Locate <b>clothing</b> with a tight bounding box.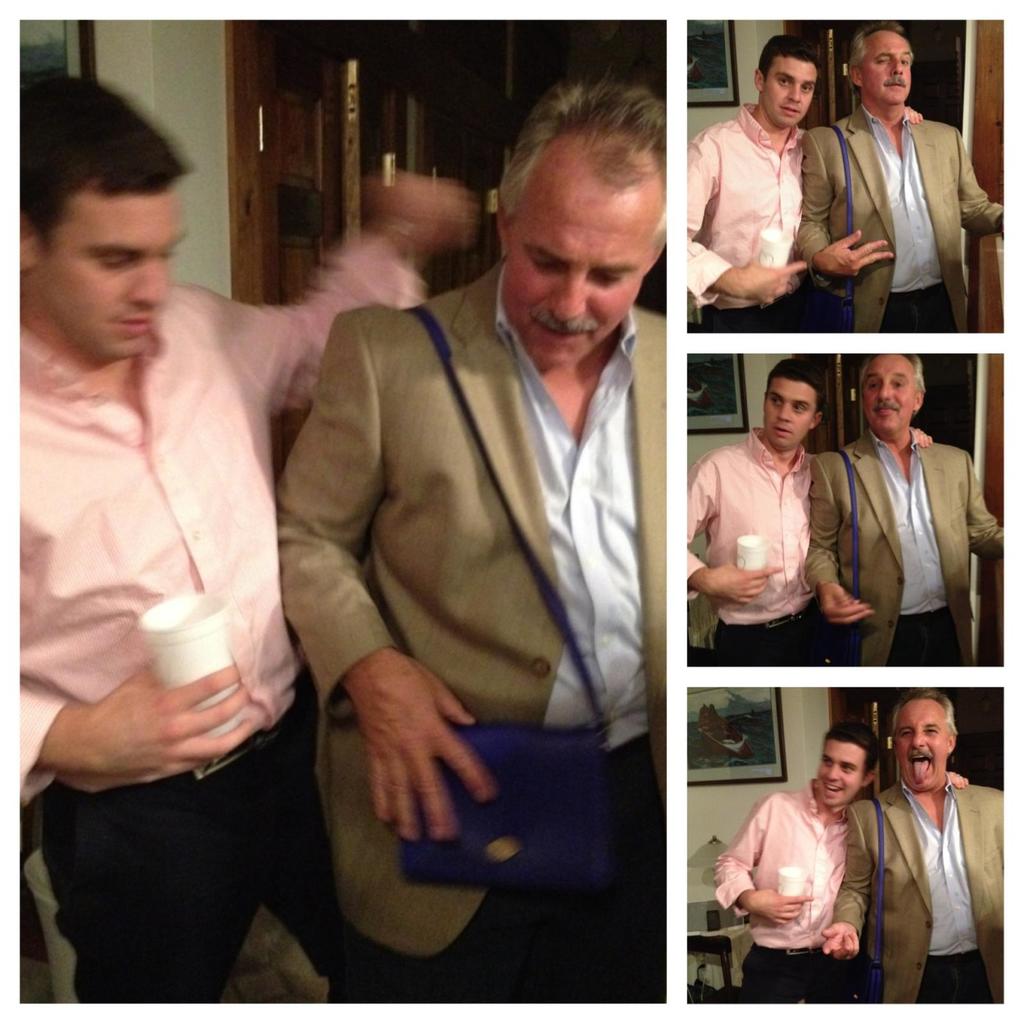
rect(675, 91, 801, 336).
